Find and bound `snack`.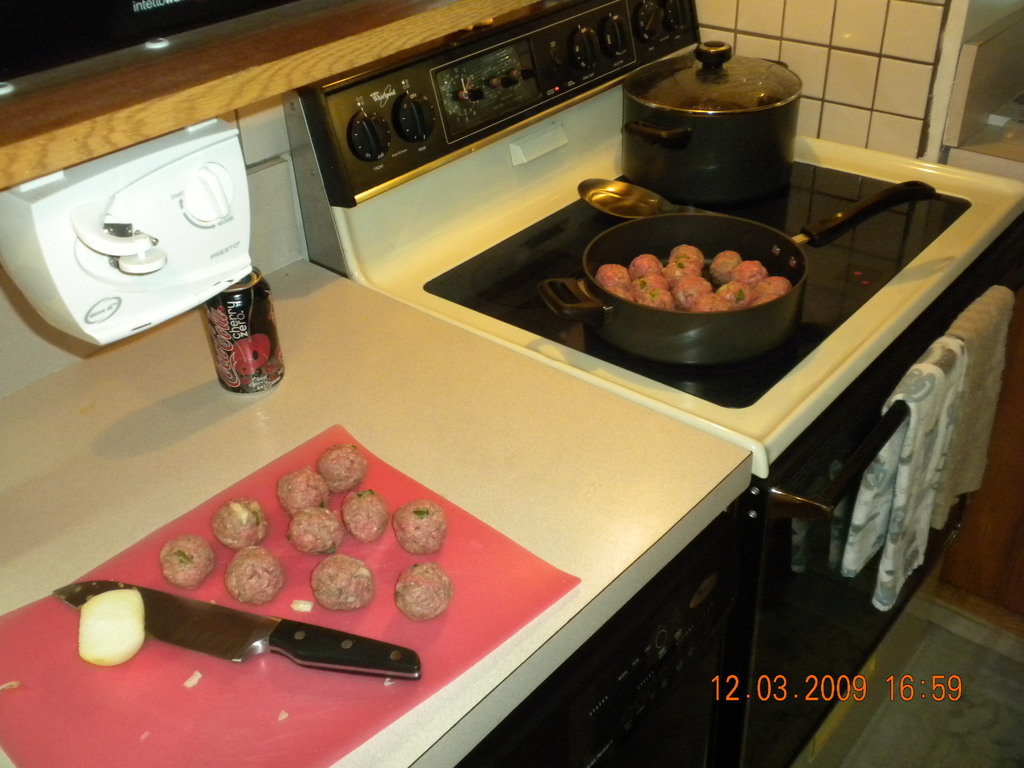
Bound: (288,508,341,556).
